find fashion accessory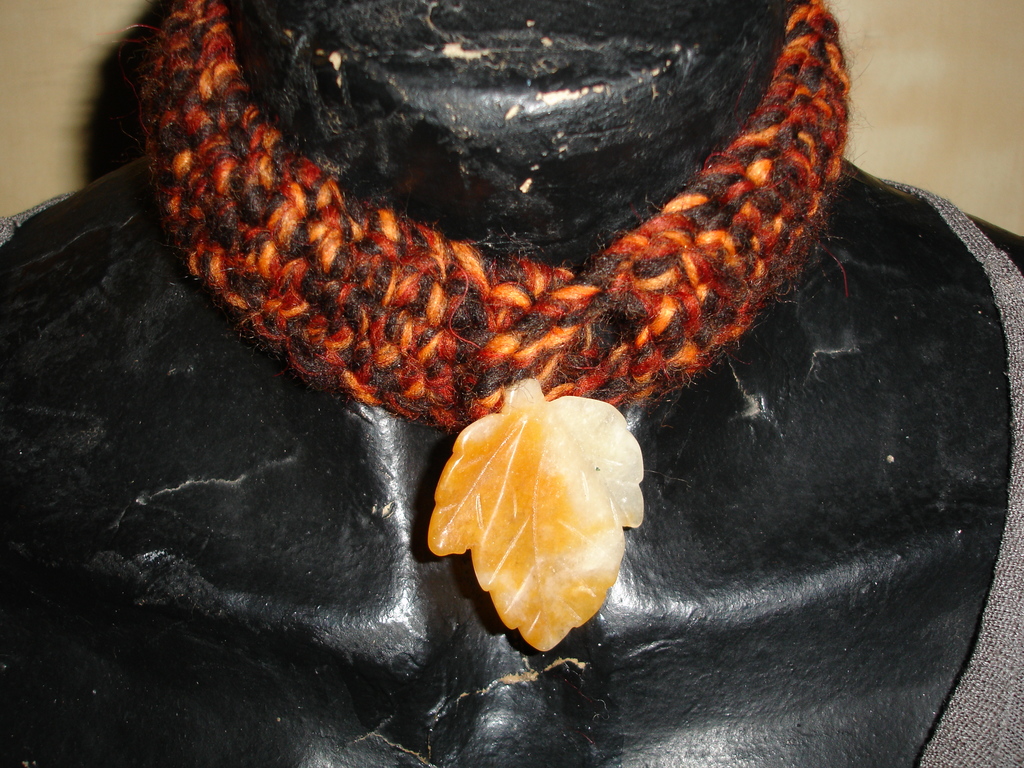
(122,0,853,662)
